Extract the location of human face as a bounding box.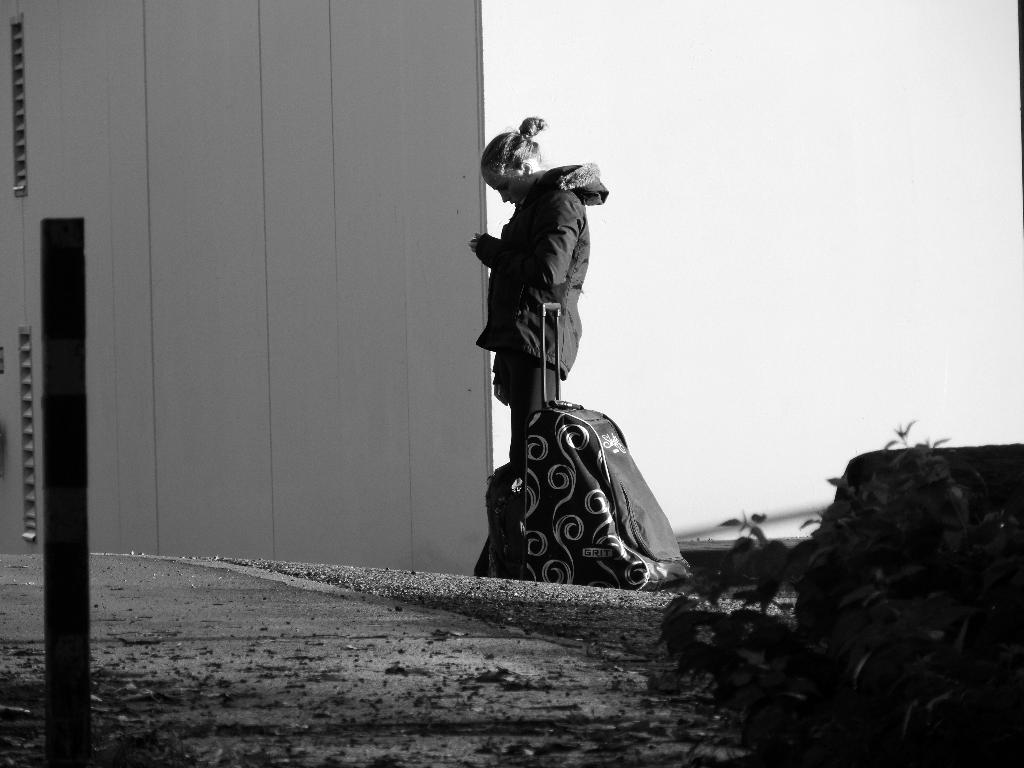
[485, 171, 526, 205].
